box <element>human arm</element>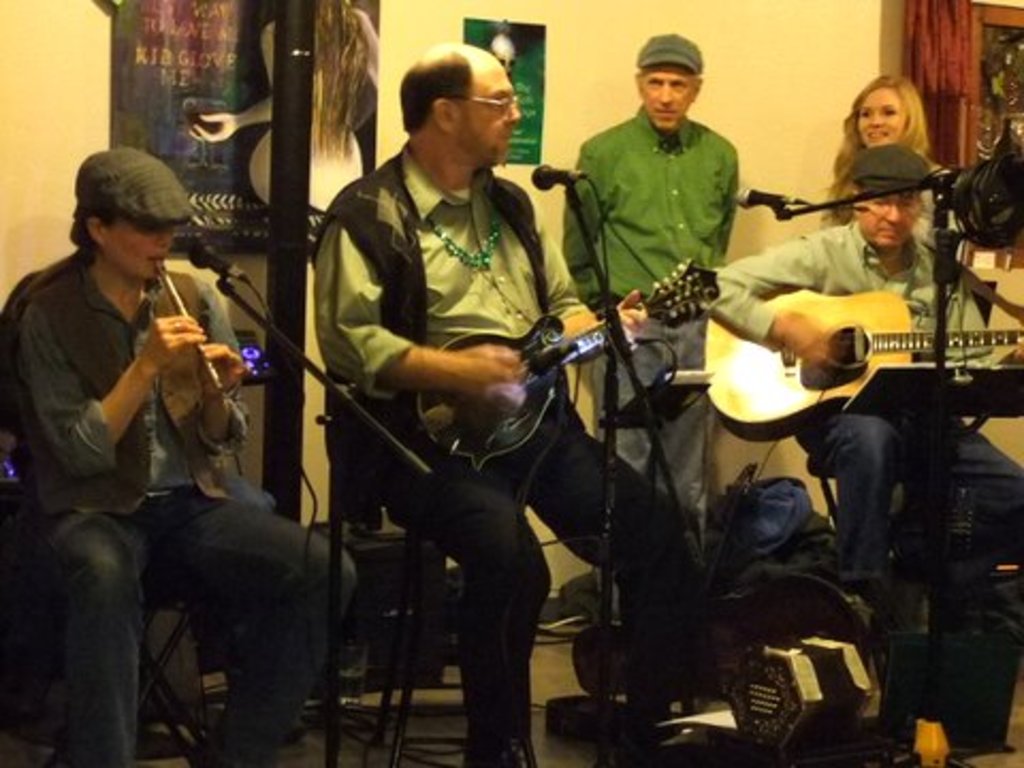
[x1=710, y1=154, x2=736, y2=262]
